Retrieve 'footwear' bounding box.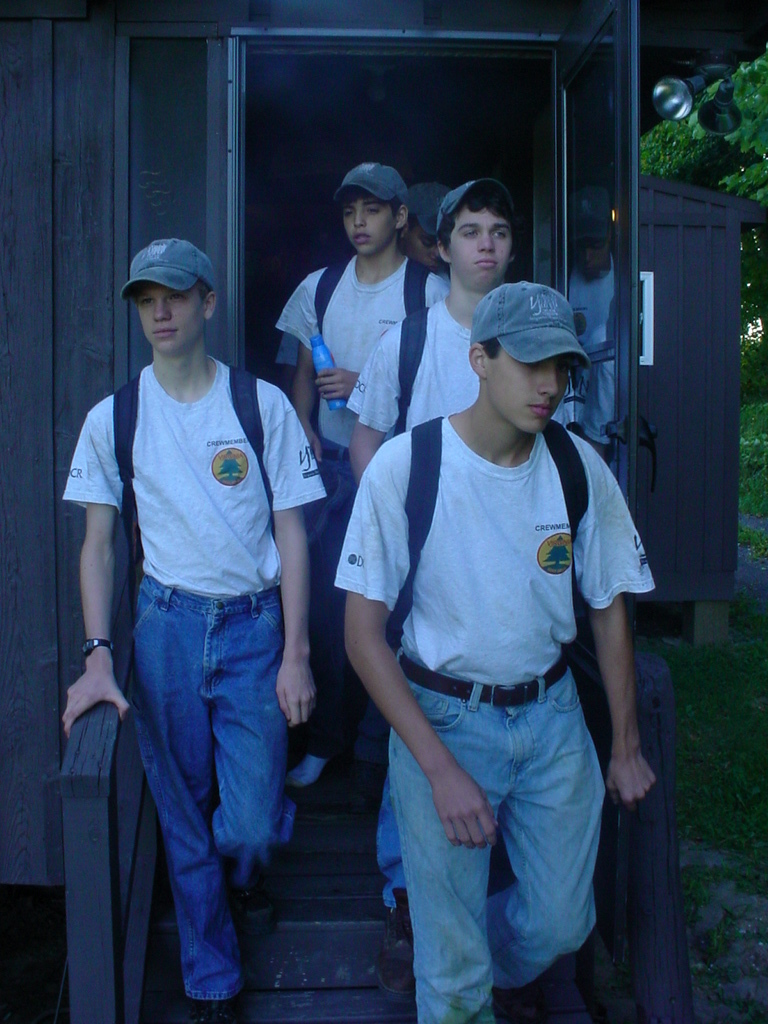
Bounding box: box(224, 884, 271, 934).
